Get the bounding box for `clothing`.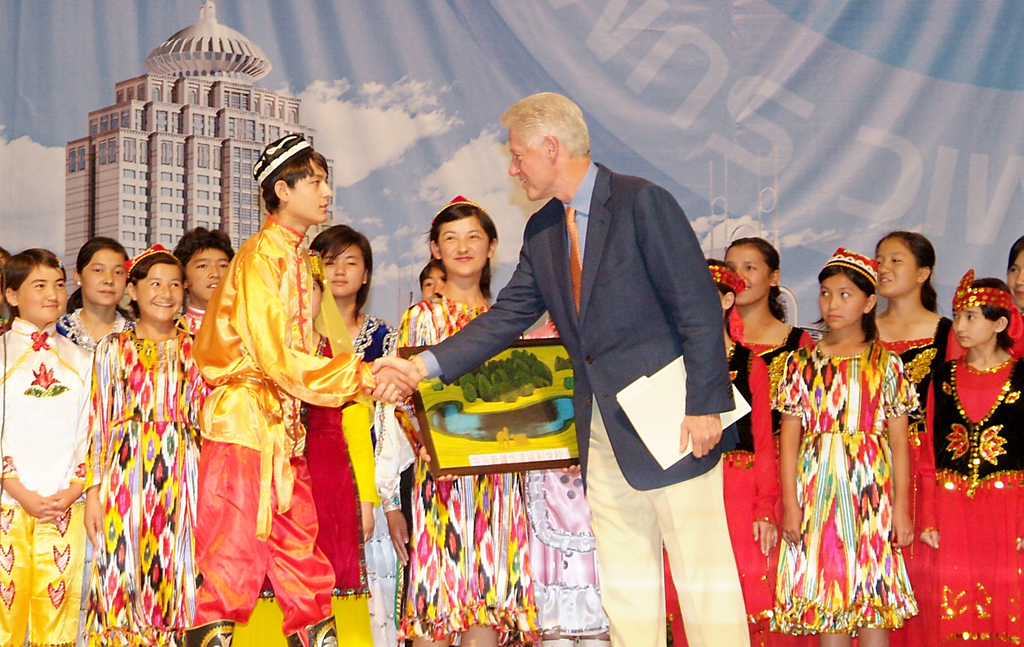
788/294/921/646.
